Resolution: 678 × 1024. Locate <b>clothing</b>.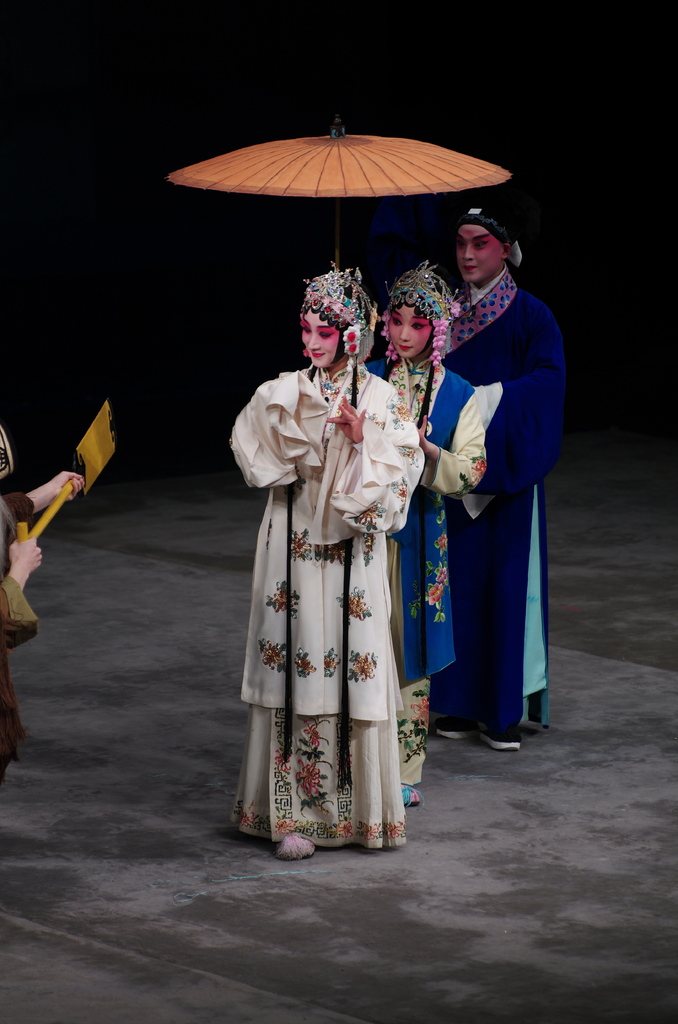
left=230, top=364, right=416, bottom=852.
